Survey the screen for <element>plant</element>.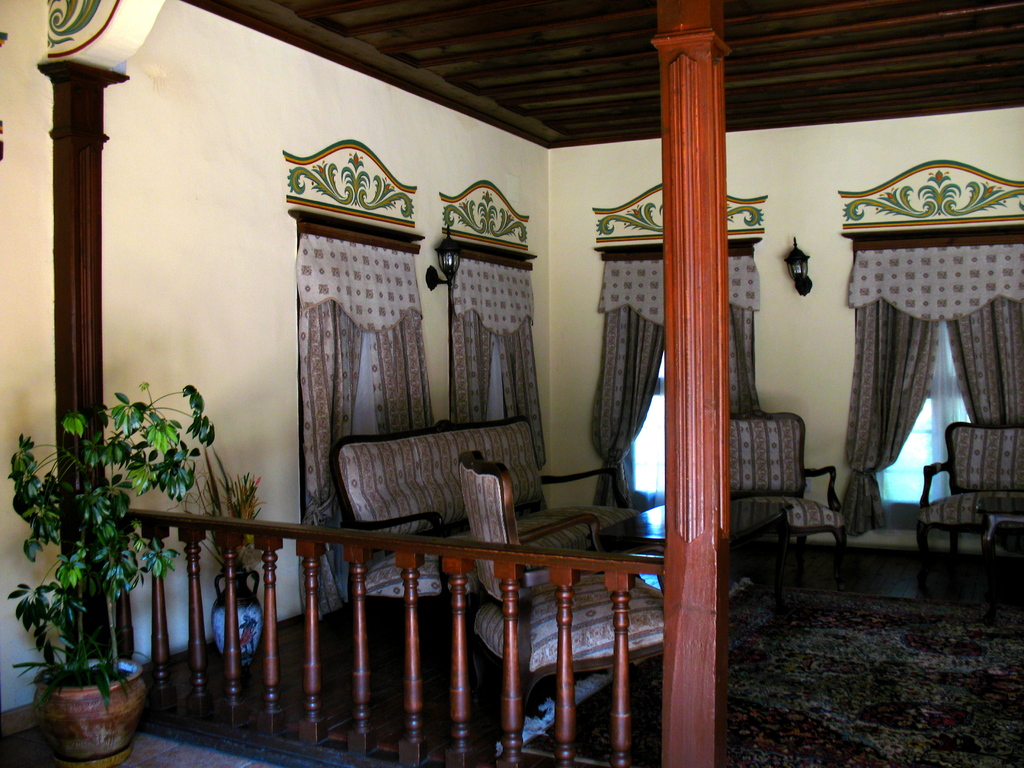
Survey found: 181:439:275:611.
